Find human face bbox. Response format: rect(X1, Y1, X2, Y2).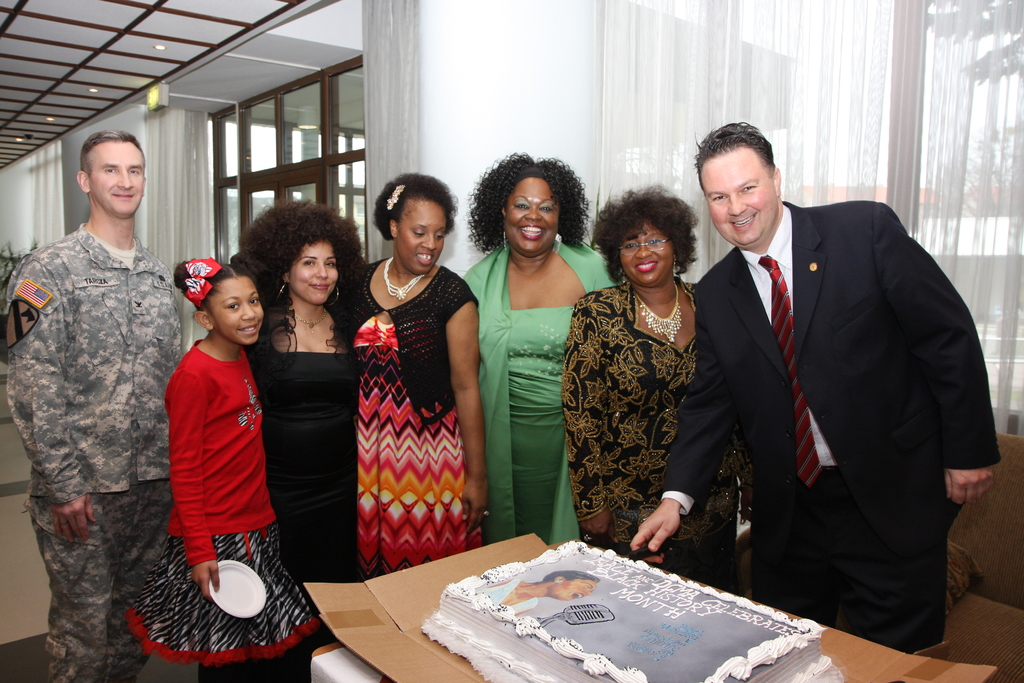
rect(289, 242, 338, 304).
